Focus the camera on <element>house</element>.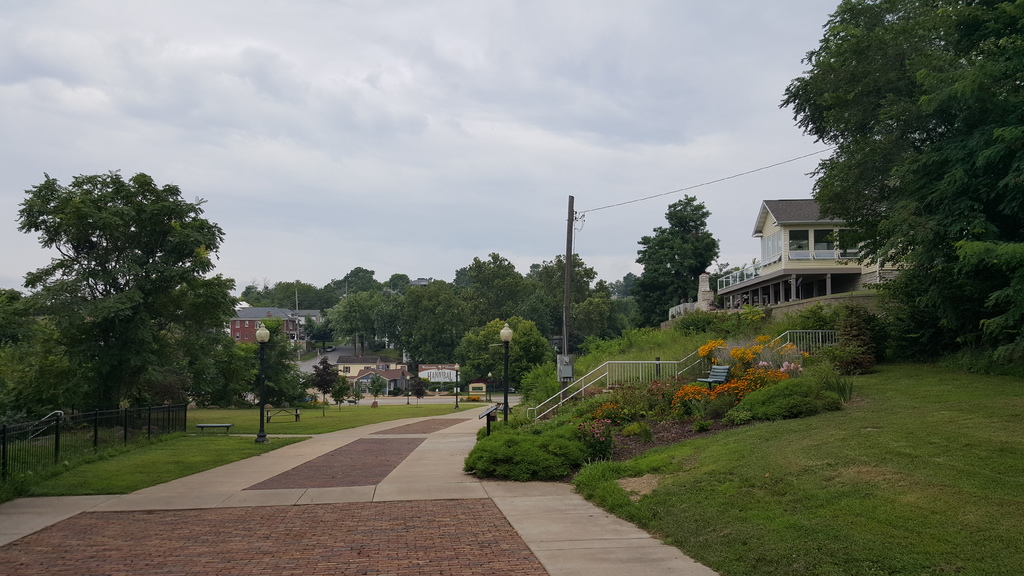
Focus region: bbox=(218, 300, 329, 358).
